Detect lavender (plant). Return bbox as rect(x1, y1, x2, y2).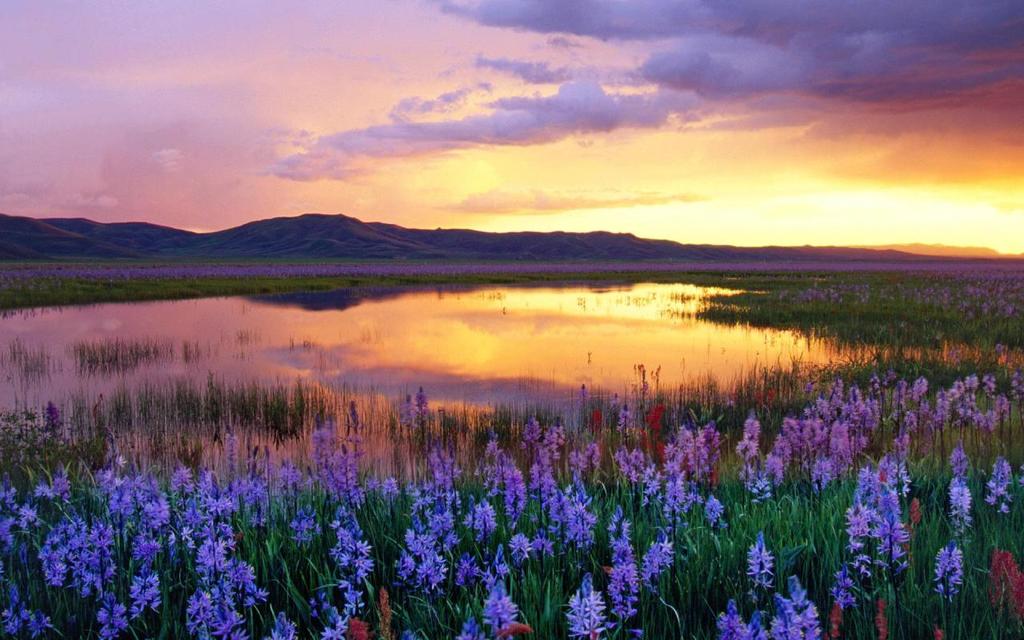
rect(702, 494, 732, 531).
